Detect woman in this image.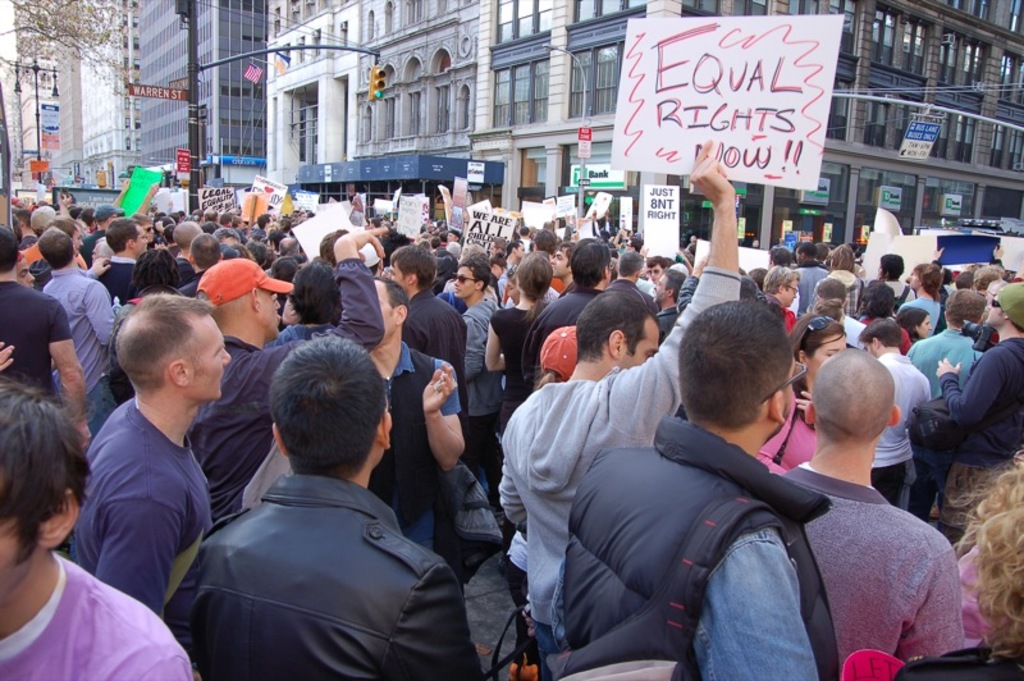
Detection: BBox(749, 314, 849, 480).
